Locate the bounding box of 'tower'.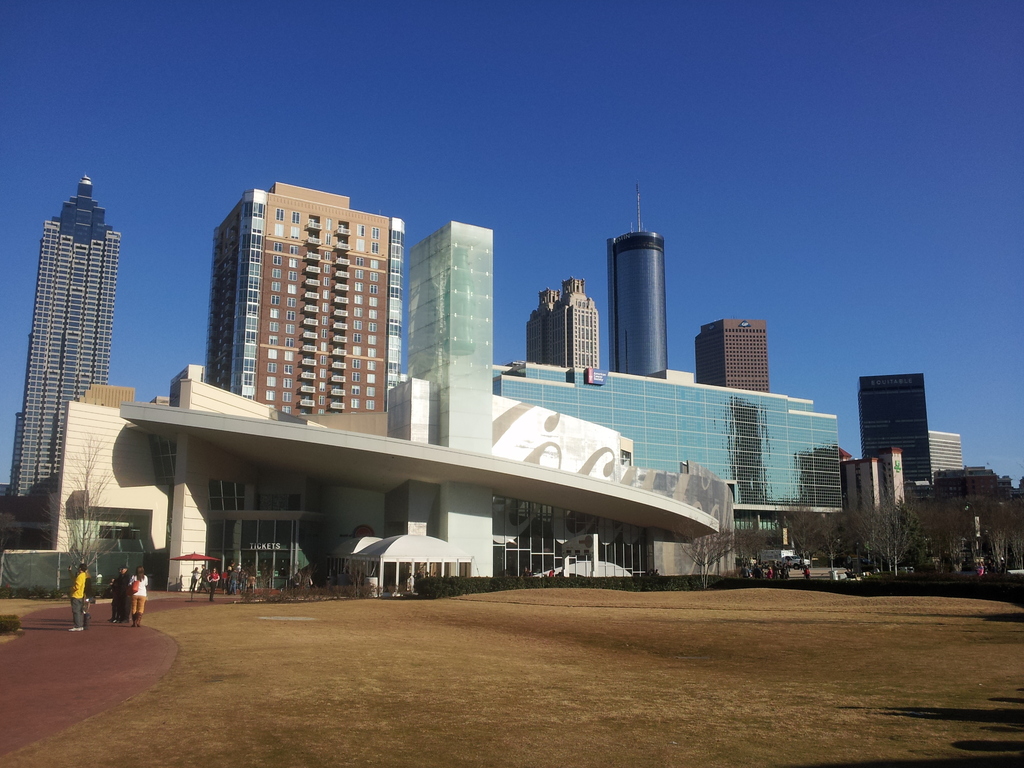
Bounding box: left=858, top=369, right=925, bottom=482.
